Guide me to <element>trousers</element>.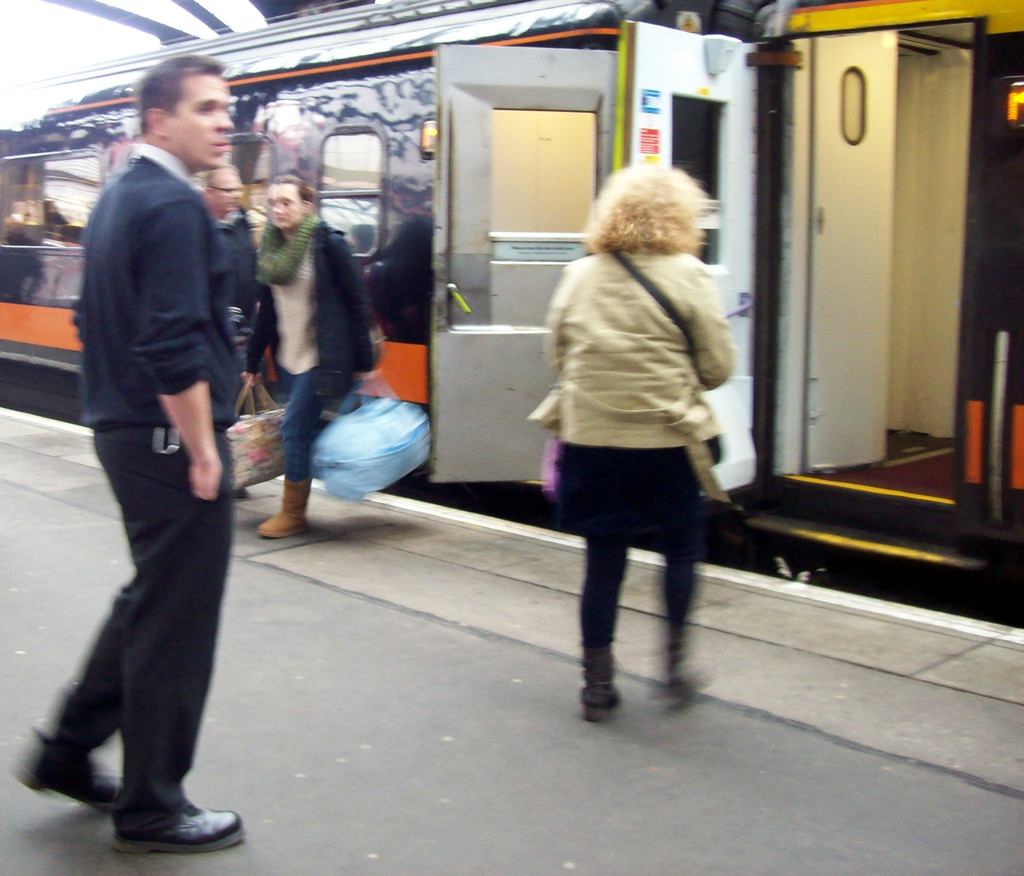
Guidance: <box>53,430,223,811</box>.
